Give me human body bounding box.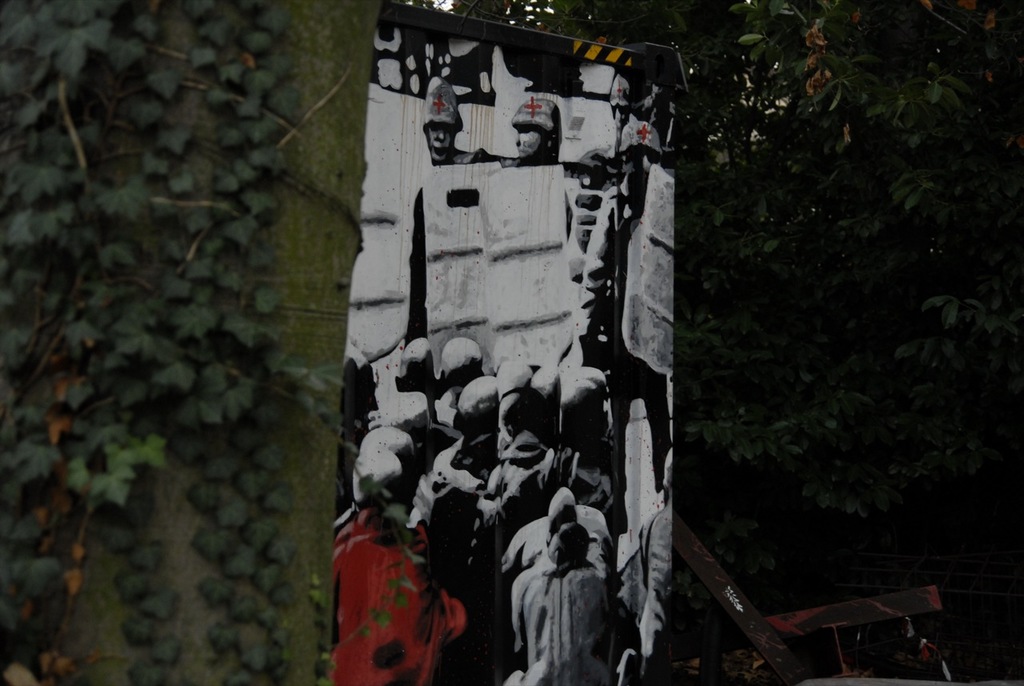
[572,94,670,499].
